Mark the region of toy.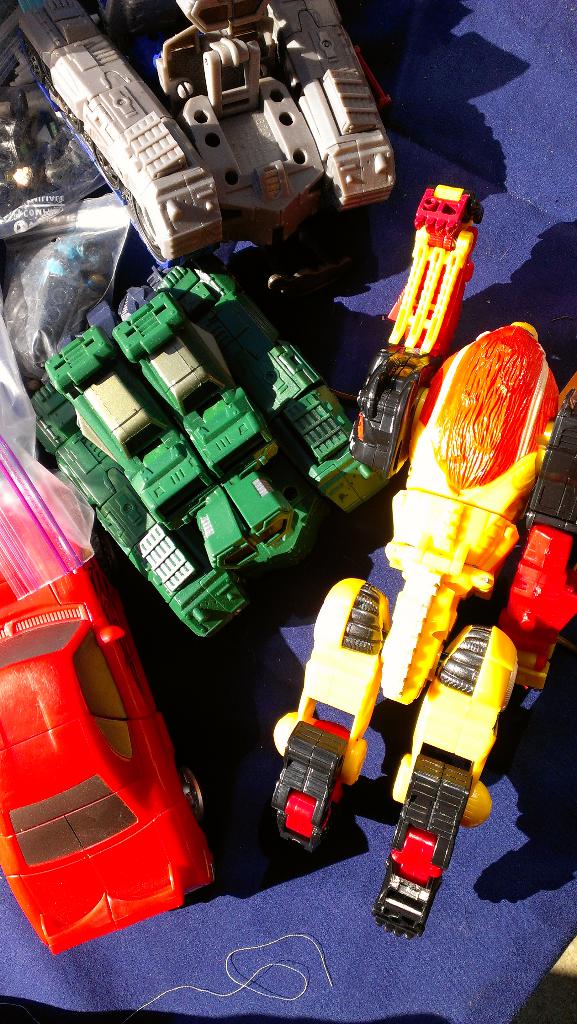
Region: 86,8,400,246.
